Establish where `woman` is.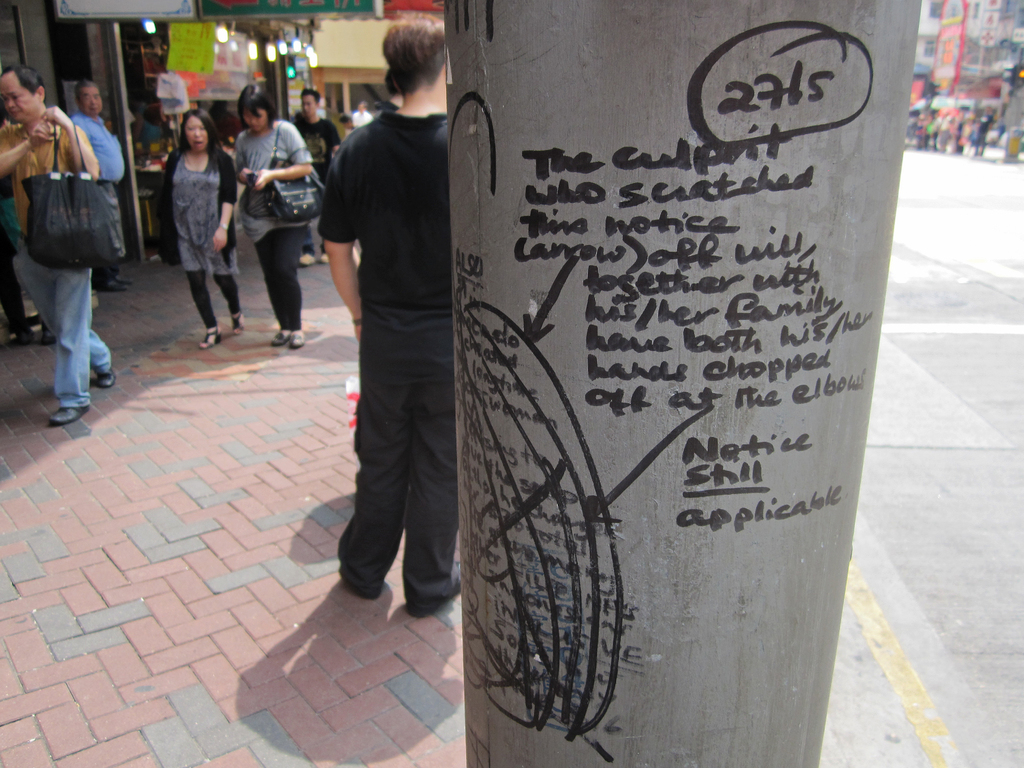
Established at (236, 85, 324, 349).
